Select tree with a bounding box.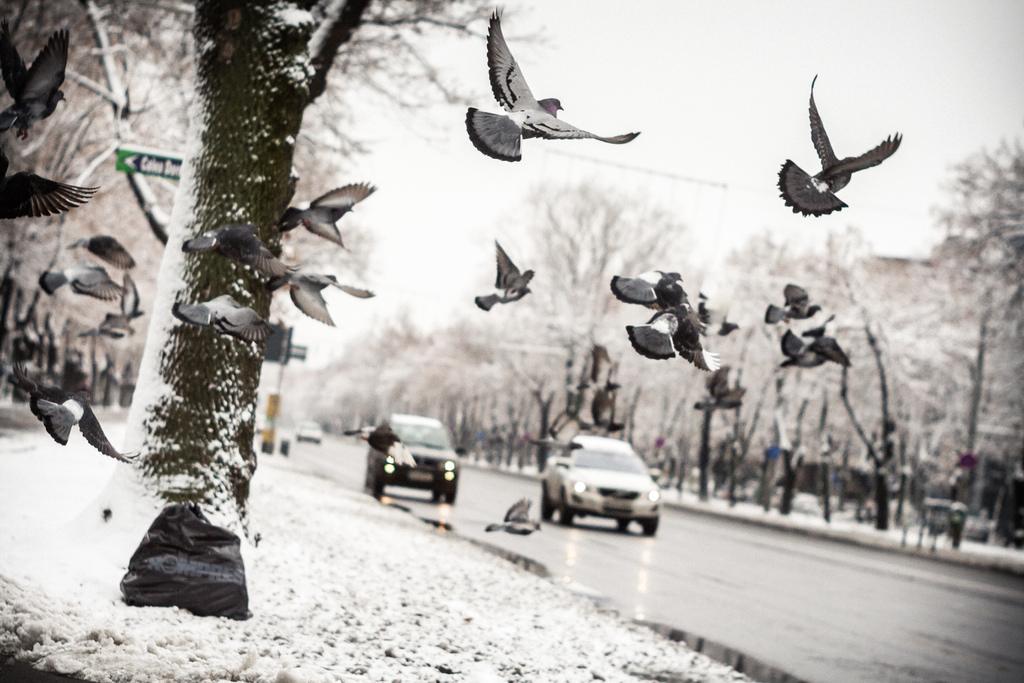
0,0,531,612.
